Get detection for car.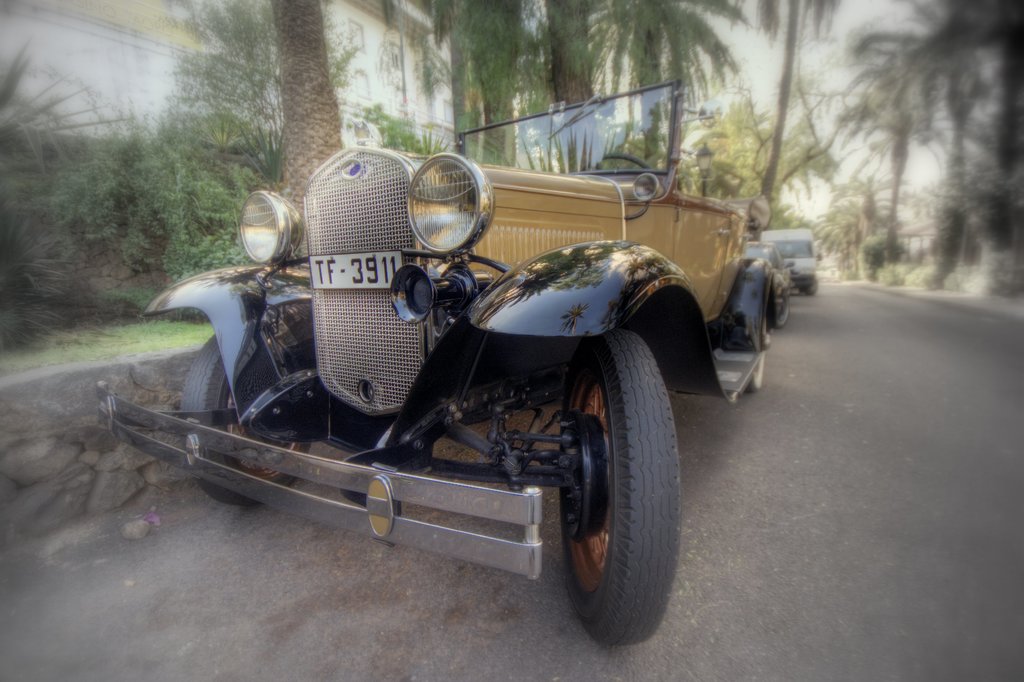
Detection: bbox(750, 241, 794, 298).
